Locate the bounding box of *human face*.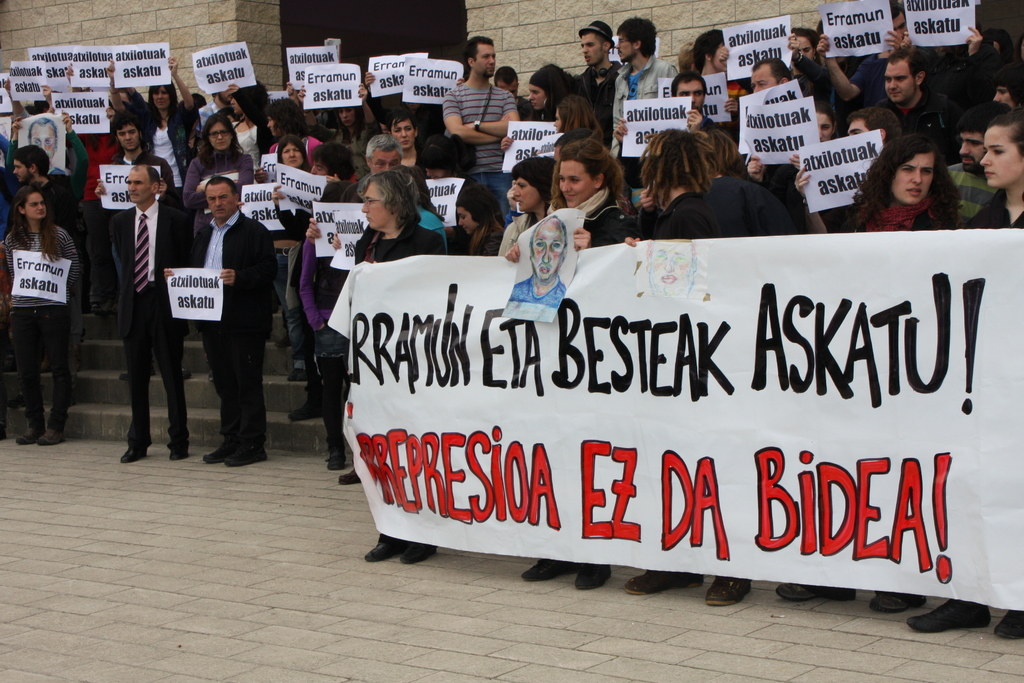
Bounding box: {"x1": 676, "y1": 81, "x2": 707, "y2": 114}.
